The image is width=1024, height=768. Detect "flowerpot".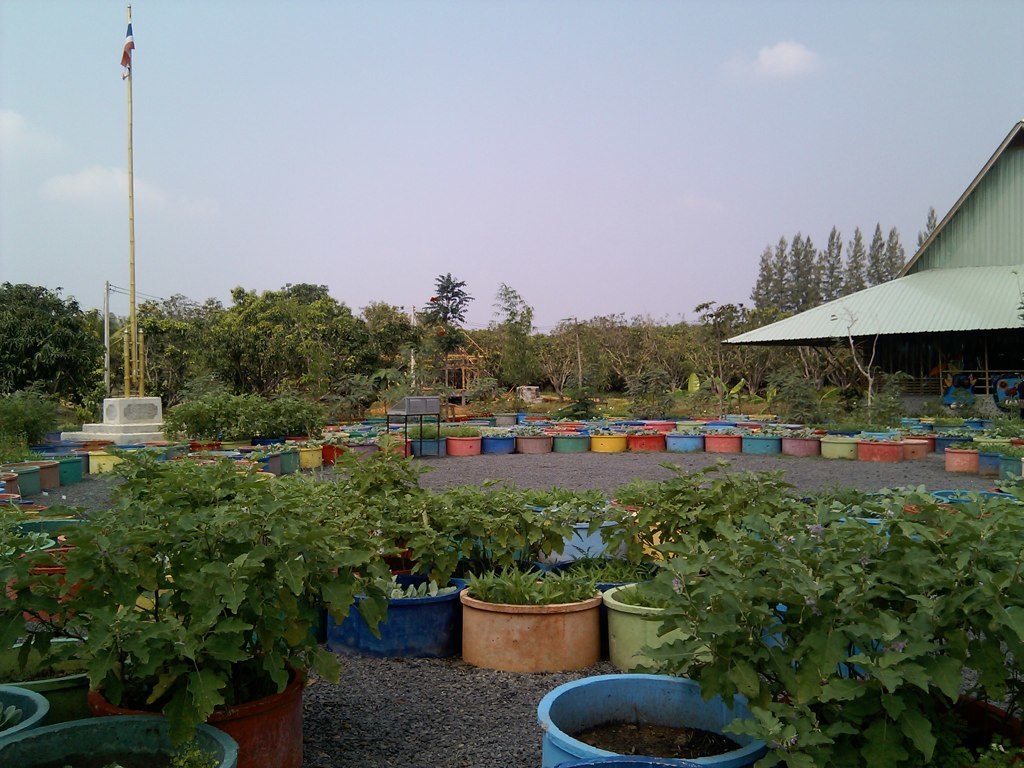
Detection: <bbox>482, 434, 517, 451</bbox>.
